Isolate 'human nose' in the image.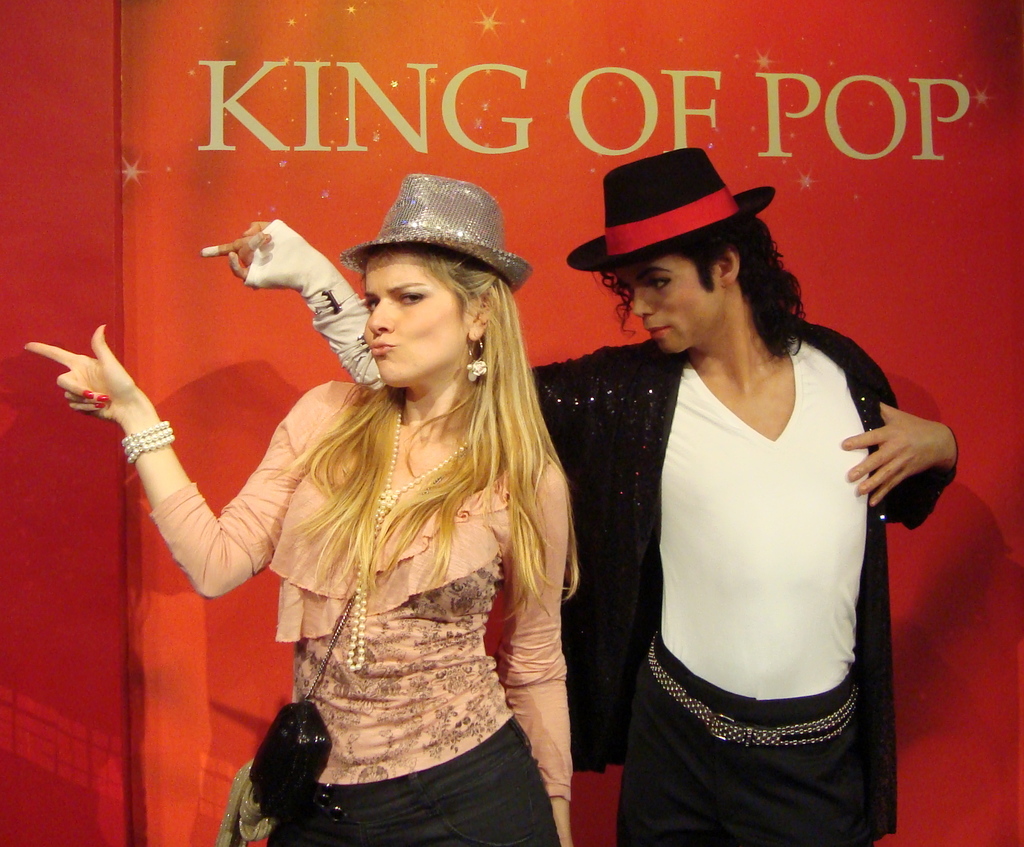
Isolated region: bbox=[369, 302, 396, 333].
